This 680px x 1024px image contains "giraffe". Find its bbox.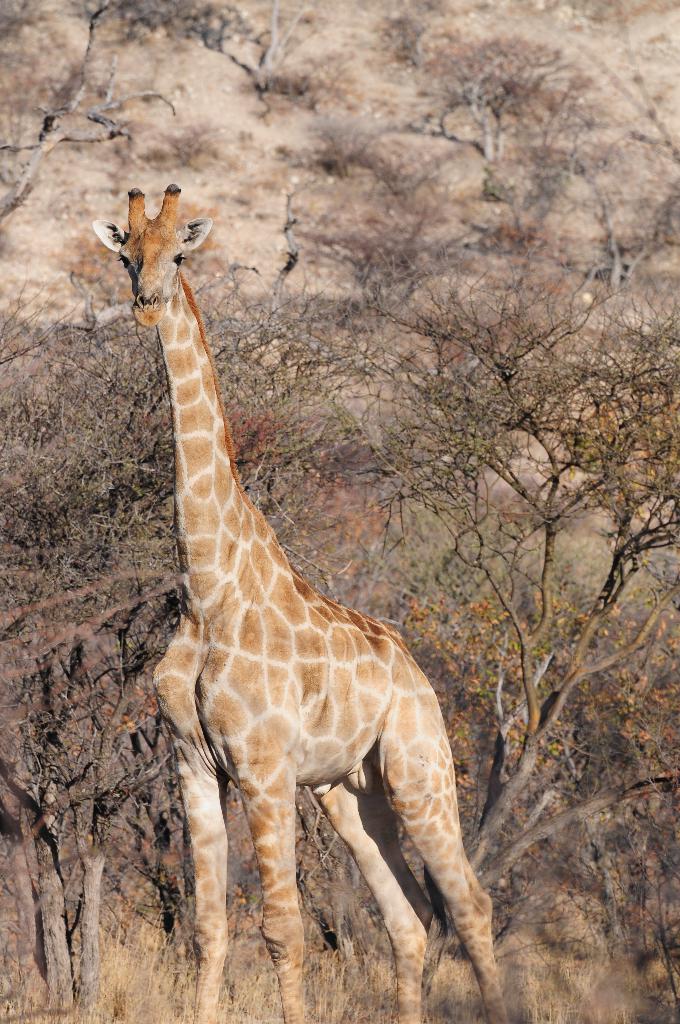
<region>106, 175, 484, 1023</region>.
